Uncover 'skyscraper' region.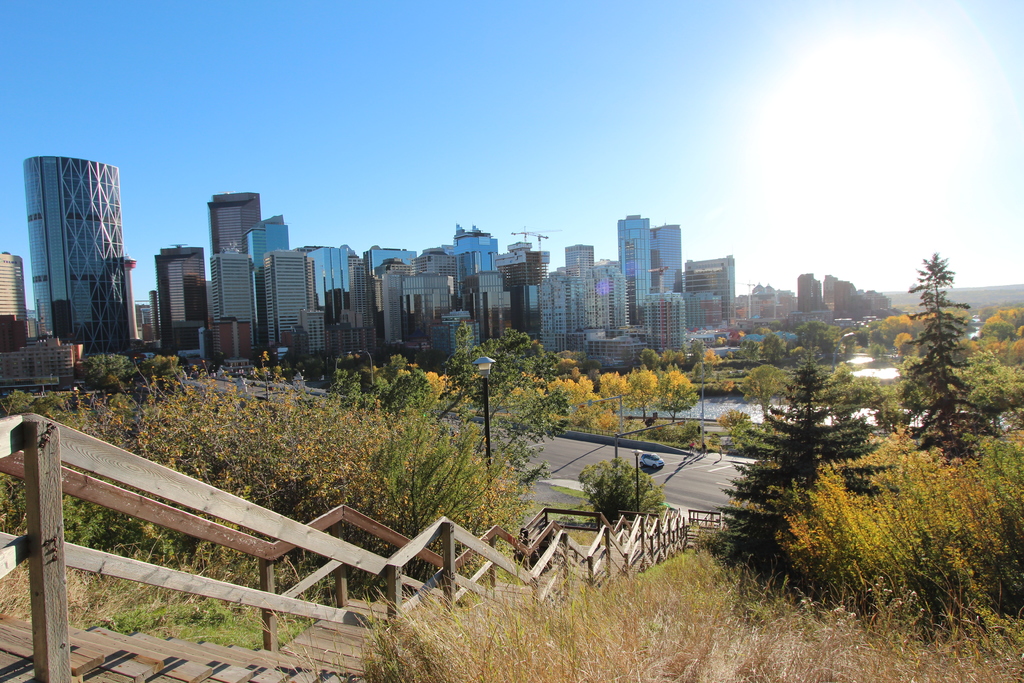
Uncovered: <bbox>156, 243, 206, 341</bbox>.
